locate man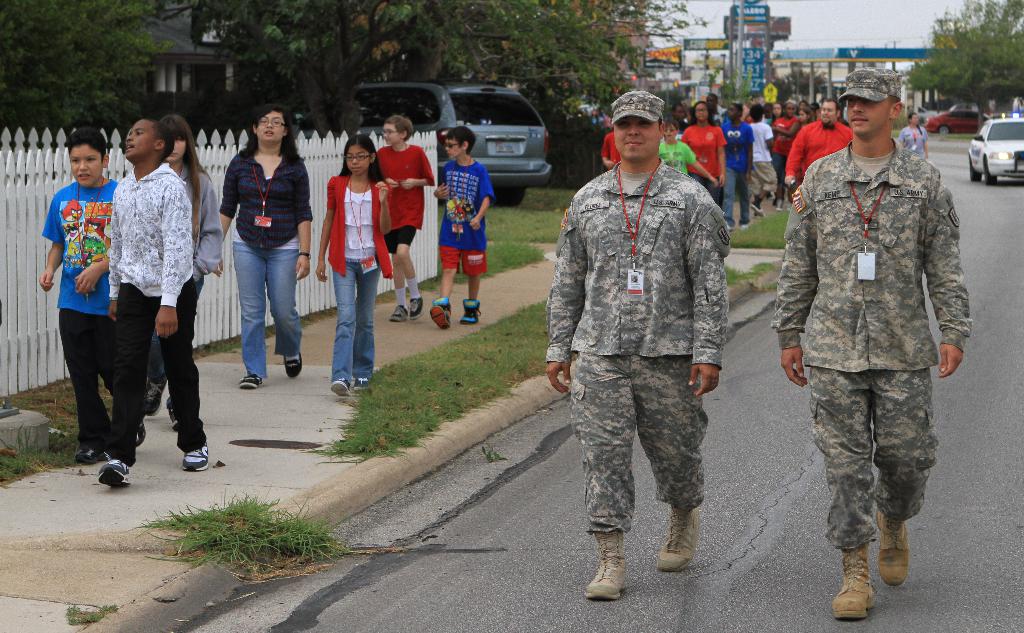
region(783, 97, 859, 201)
